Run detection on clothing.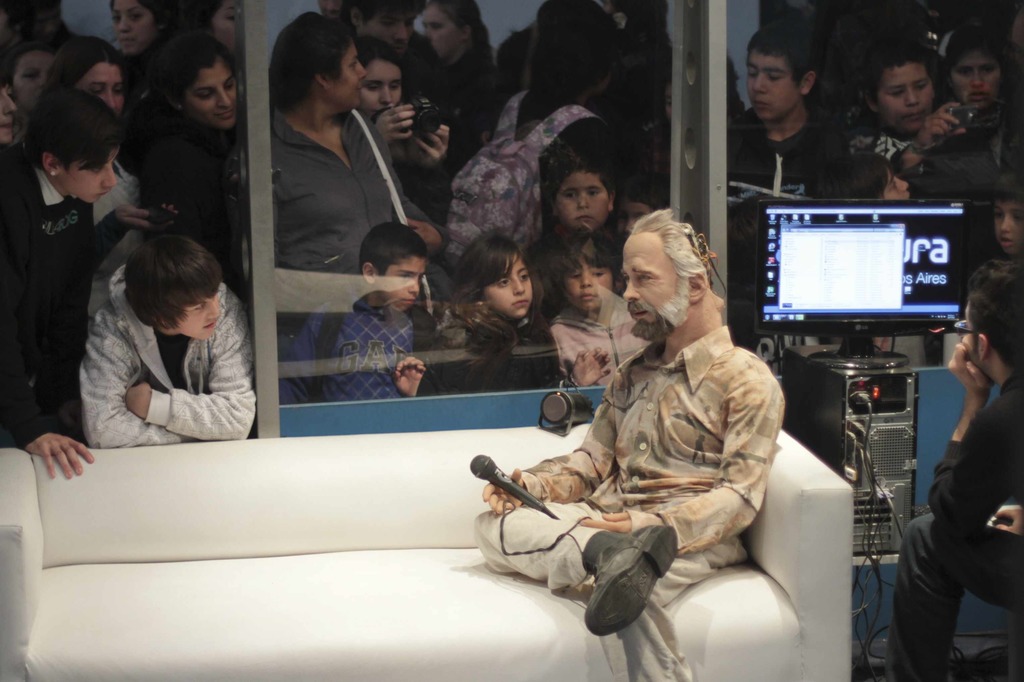
Result: BBox(128, 105, 259, 276).
